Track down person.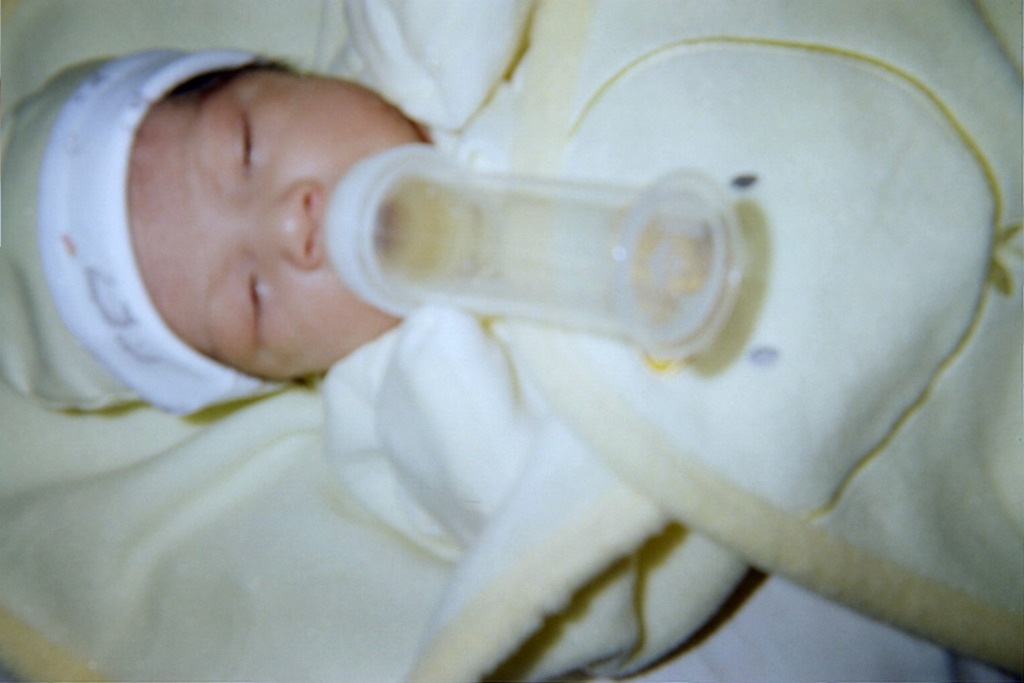
Tracked to [x1=1, y1=38, x2=437, y2=416].
